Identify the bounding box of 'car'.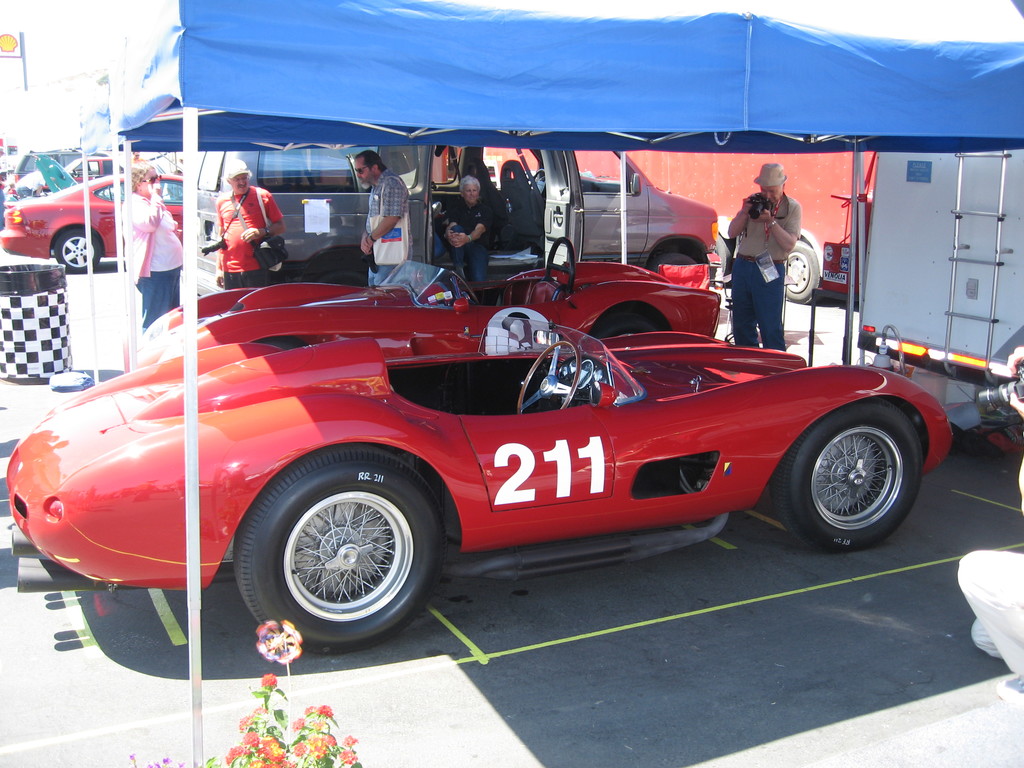
box=[6, 310, 954, 647].
